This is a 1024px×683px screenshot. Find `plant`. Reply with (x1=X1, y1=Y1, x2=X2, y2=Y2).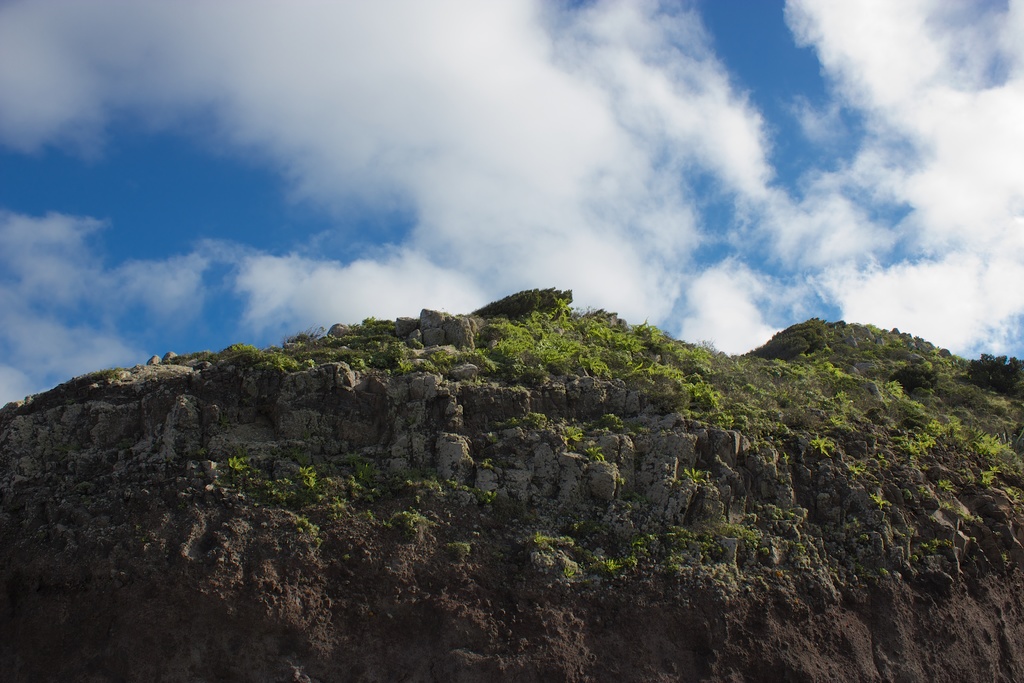
(x1=904, y1=456, x2=922, y2=468).
